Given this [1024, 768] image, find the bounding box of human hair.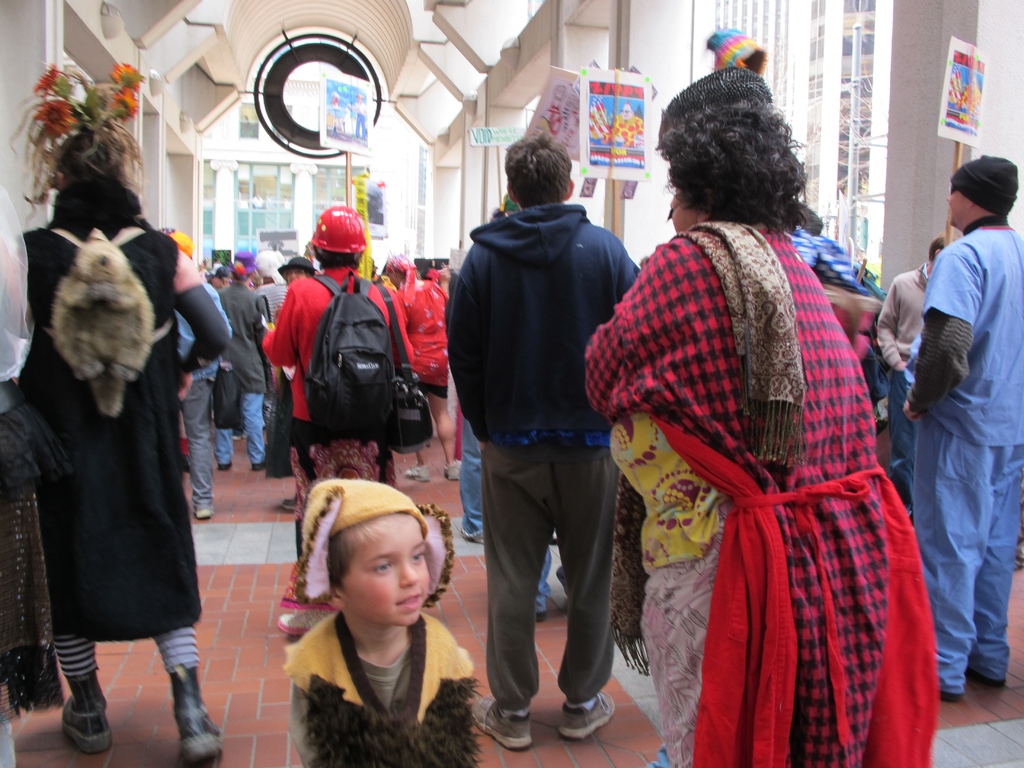
crop(234, 271, 252, 283).
